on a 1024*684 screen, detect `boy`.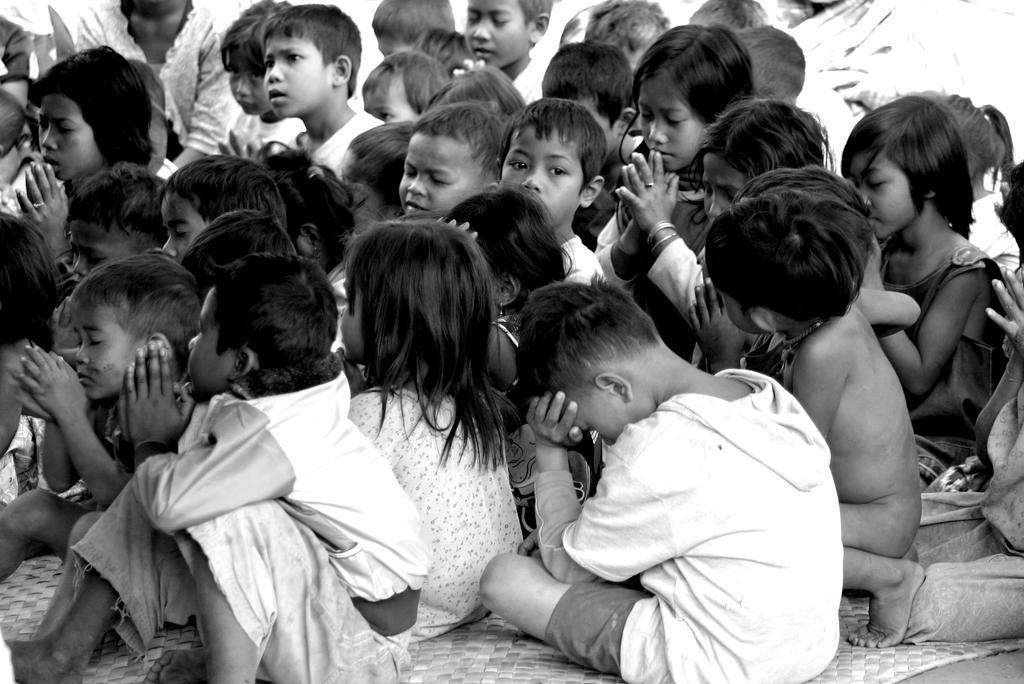
left=461, top=287, right=836, bottom=665.
